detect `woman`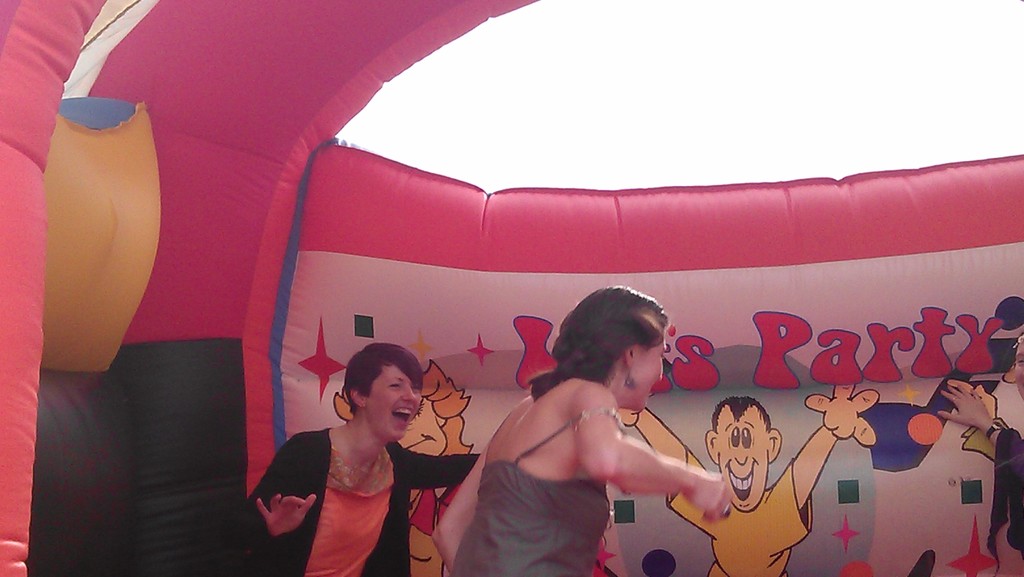
{"x1": 420, "y1": 282, "x2": 735, "y2": 576}
